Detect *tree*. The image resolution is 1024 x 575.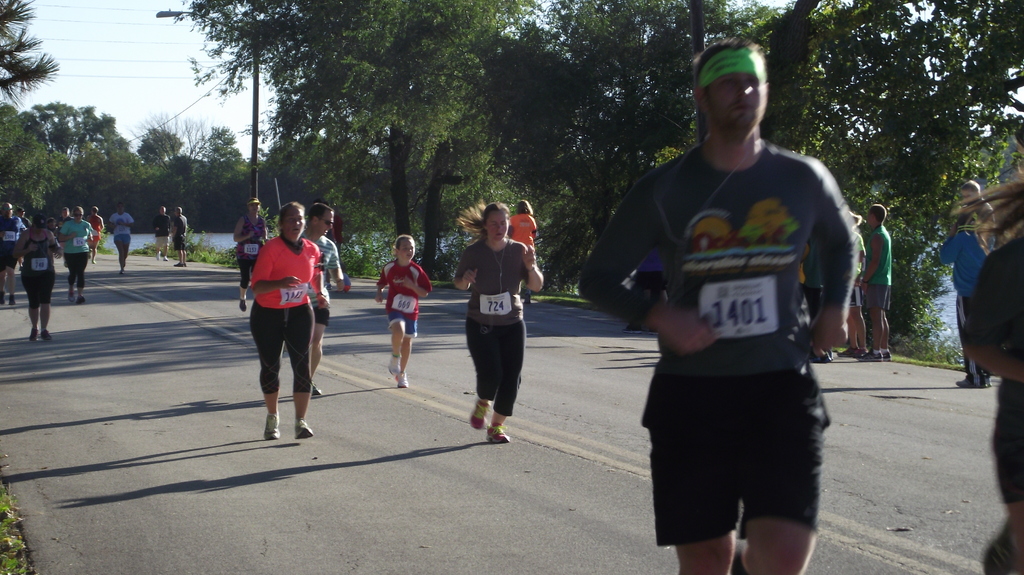
pyautogui.locateOnScreen(67, 145, 113, 217).
